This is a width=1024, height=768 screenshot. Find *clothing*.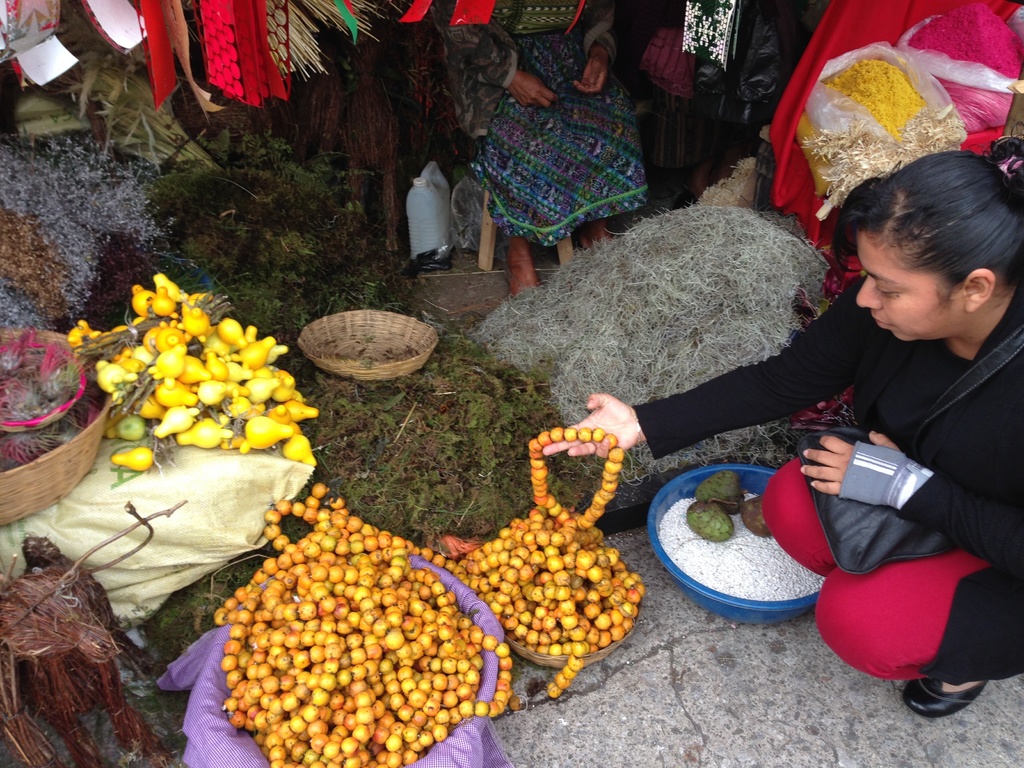
Bounding box: l=431, t=0, r=648, b=252.
